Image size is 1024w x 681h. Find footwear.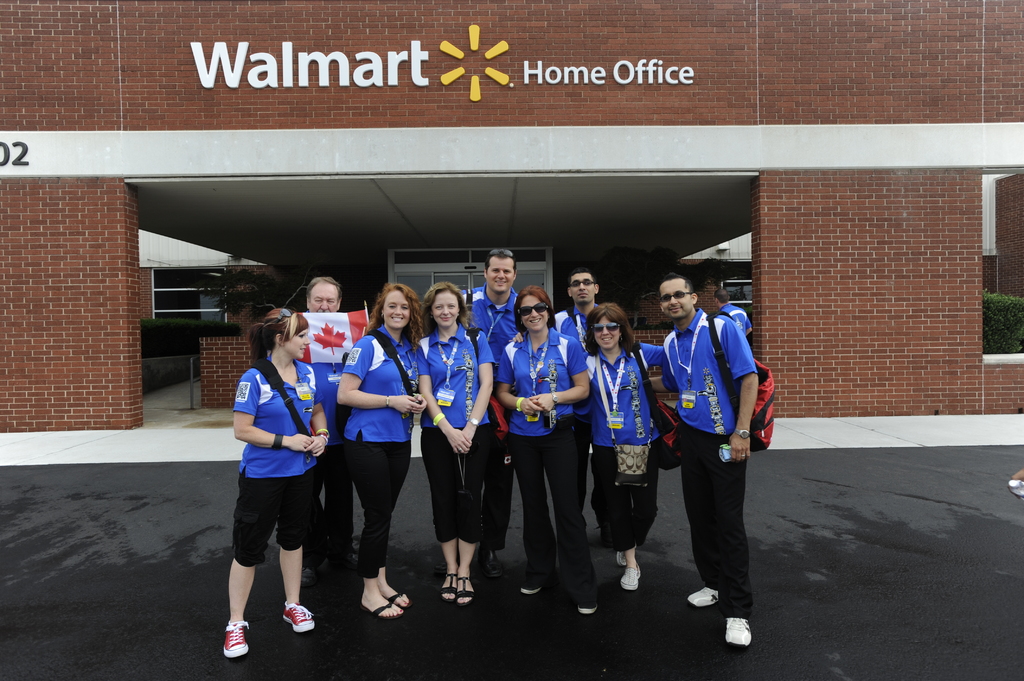
(x1=458, y1=574, x2=479, y2=609).
